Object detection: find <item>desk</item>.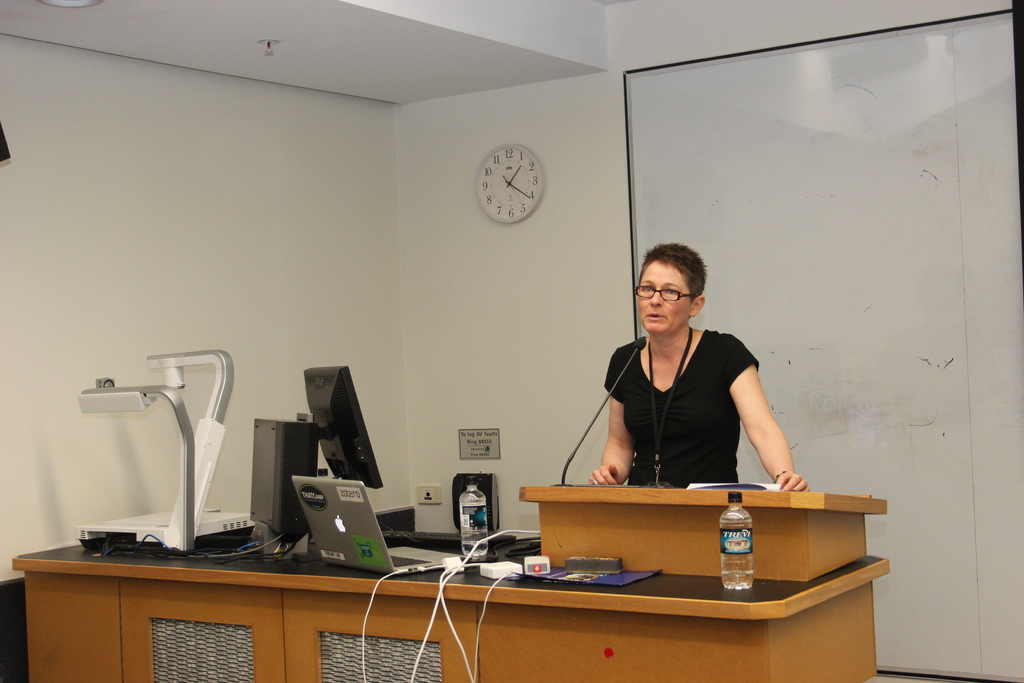
[x1=12, y1=488, x2=887, y2=682].
